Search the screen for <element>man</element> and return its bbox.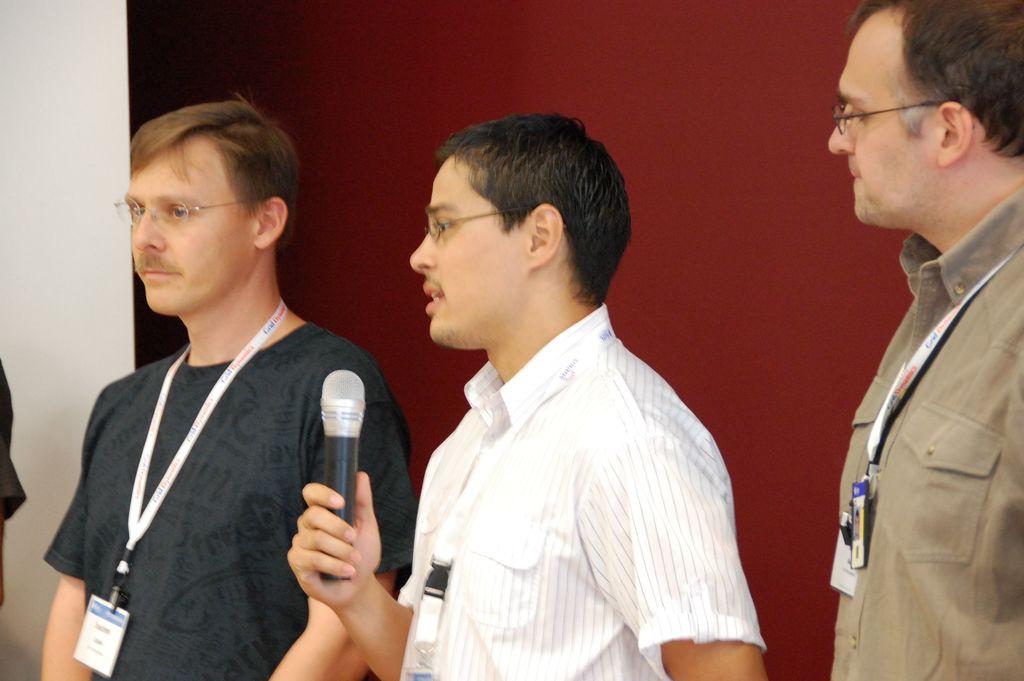
Found: region(828, 0, 1023, 680).
